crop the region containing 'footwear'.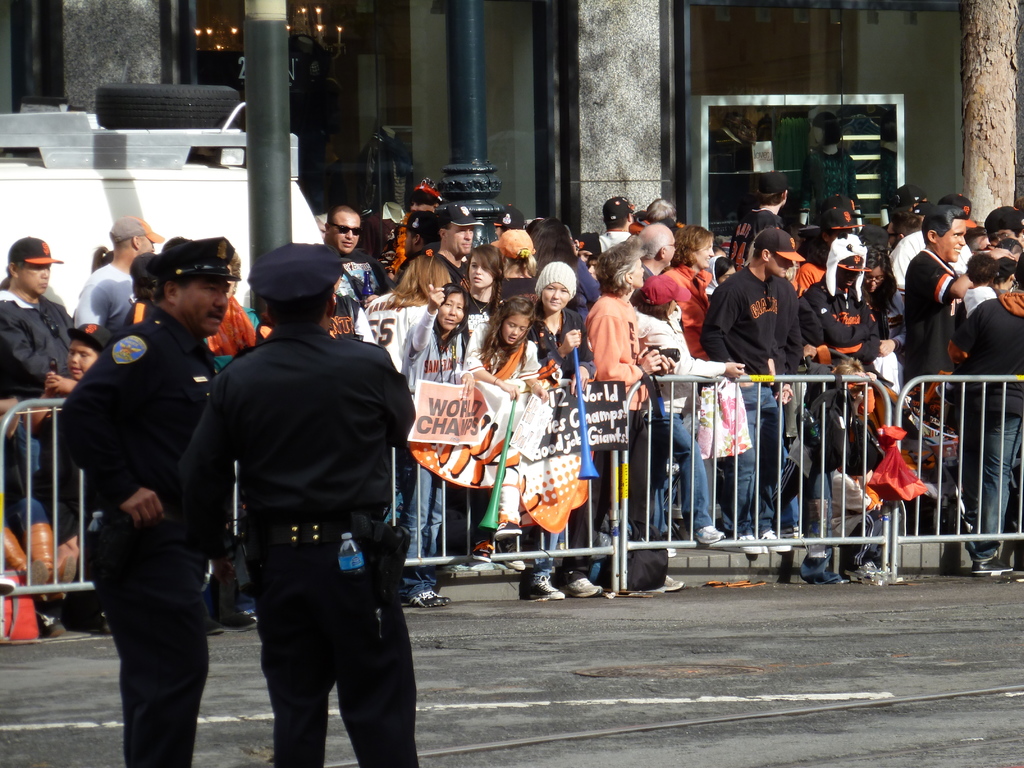
Crop region: crop(646, 573, 687, 596).
